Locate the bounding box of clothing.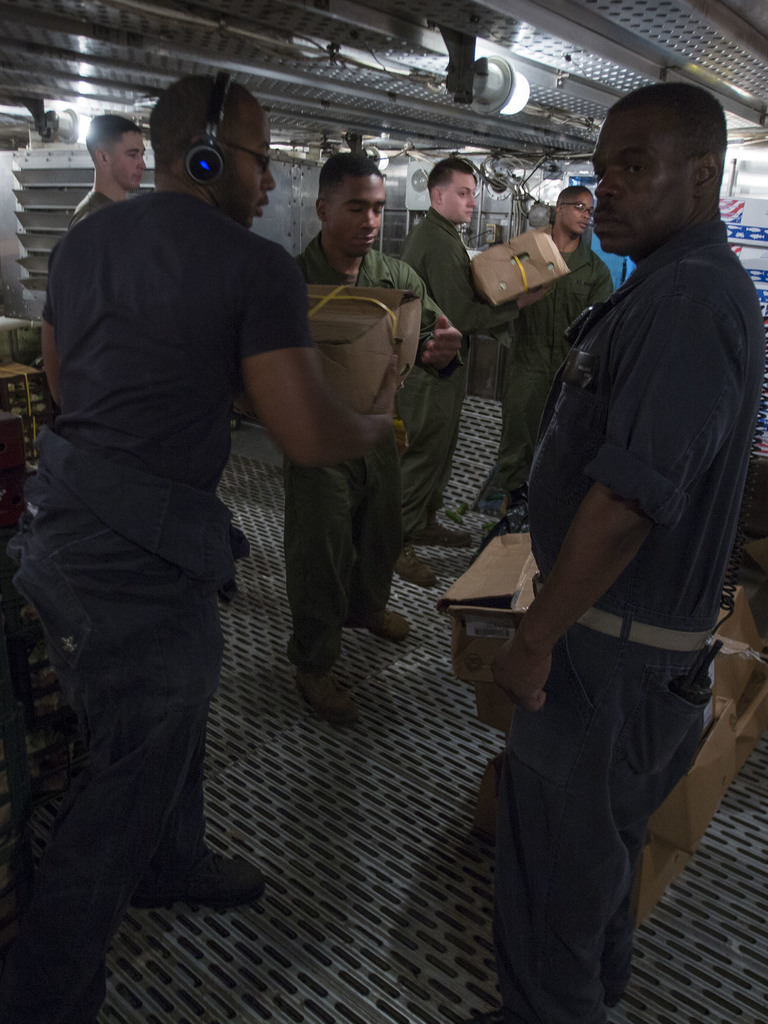
Bounding box: (left=517, top=216, right=765, bottom=646).
